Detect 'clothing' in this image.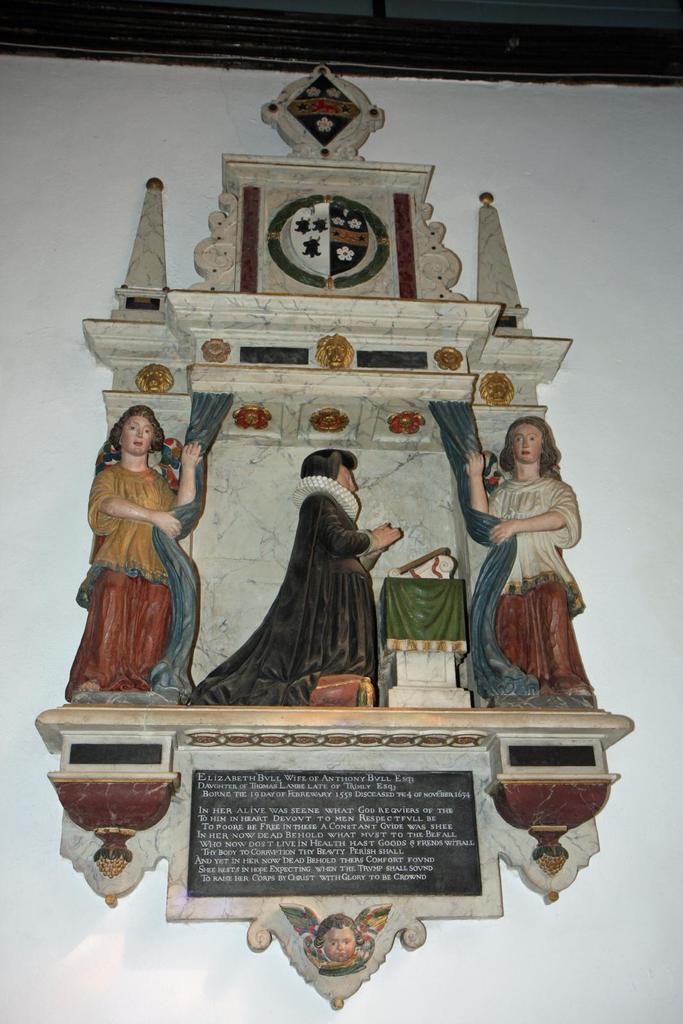
Detection: x1=317 y1=966 x2=362 y2=975.
